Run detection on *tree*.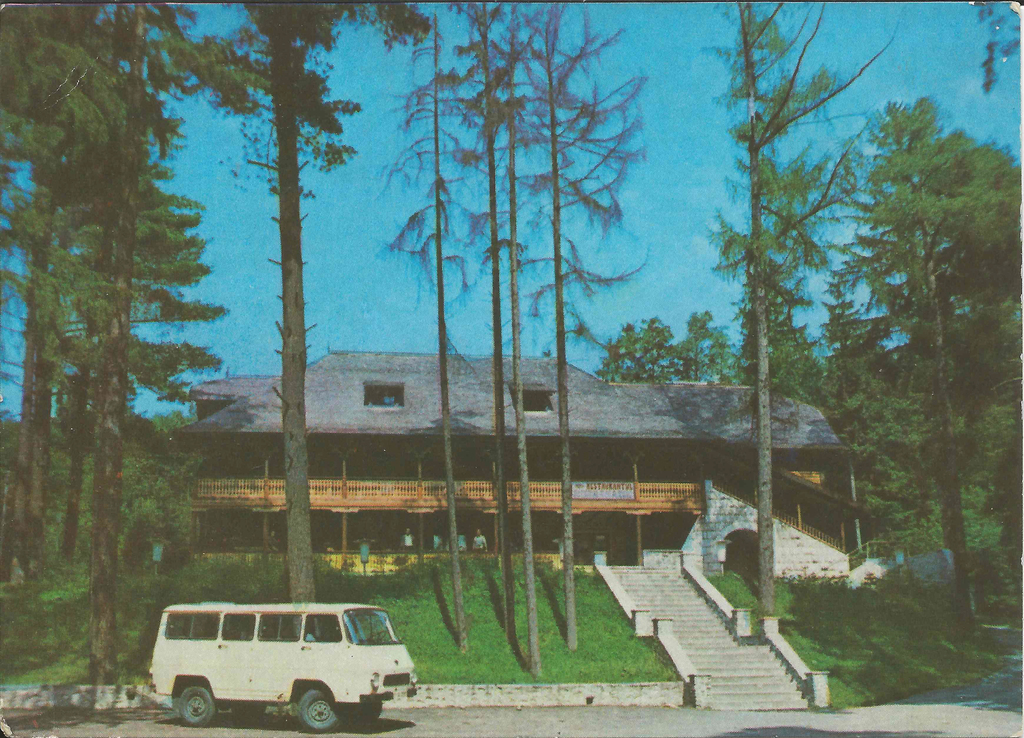
Result: 714,0,898,626.
